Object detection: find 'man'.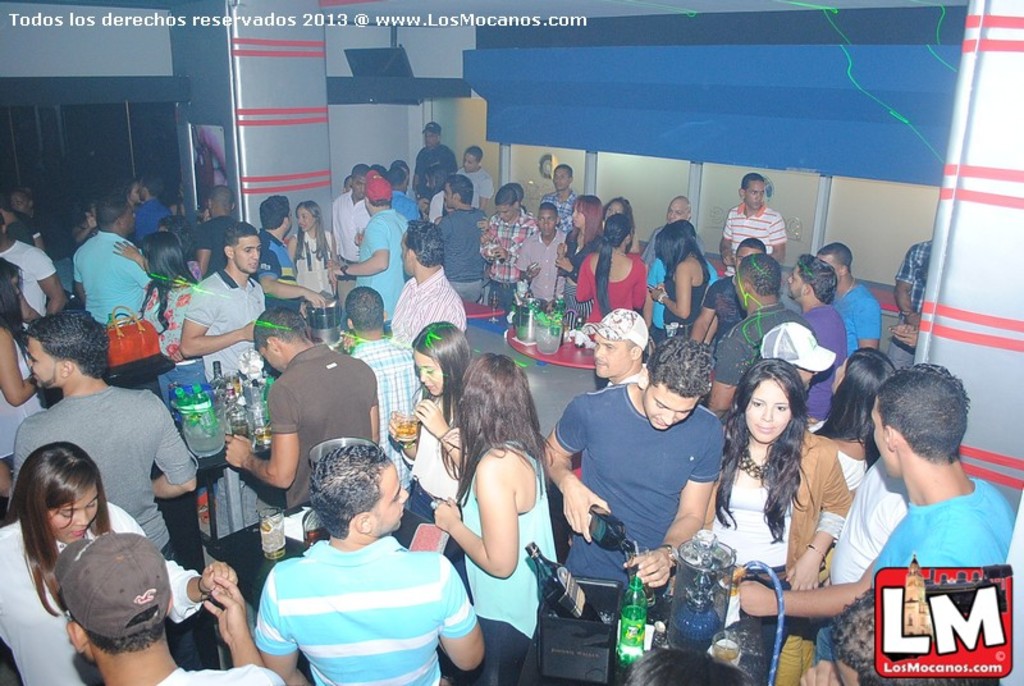
573, 306, 654, 388.
